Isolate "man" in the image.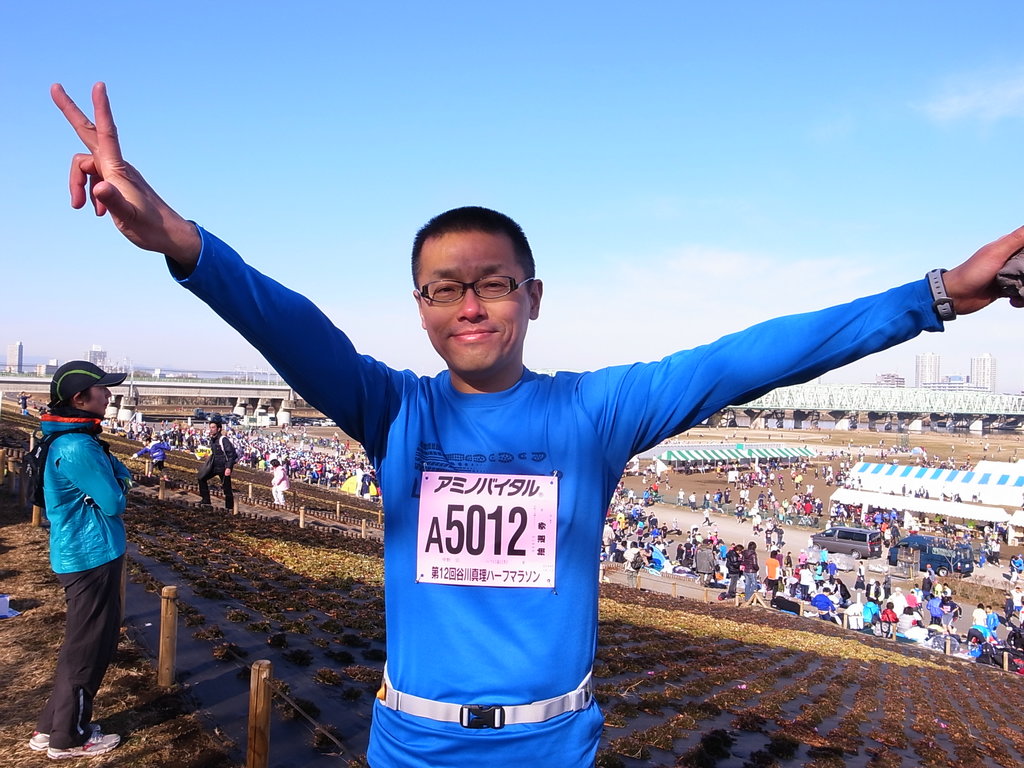
Isolated region: [694,493,710,513].
